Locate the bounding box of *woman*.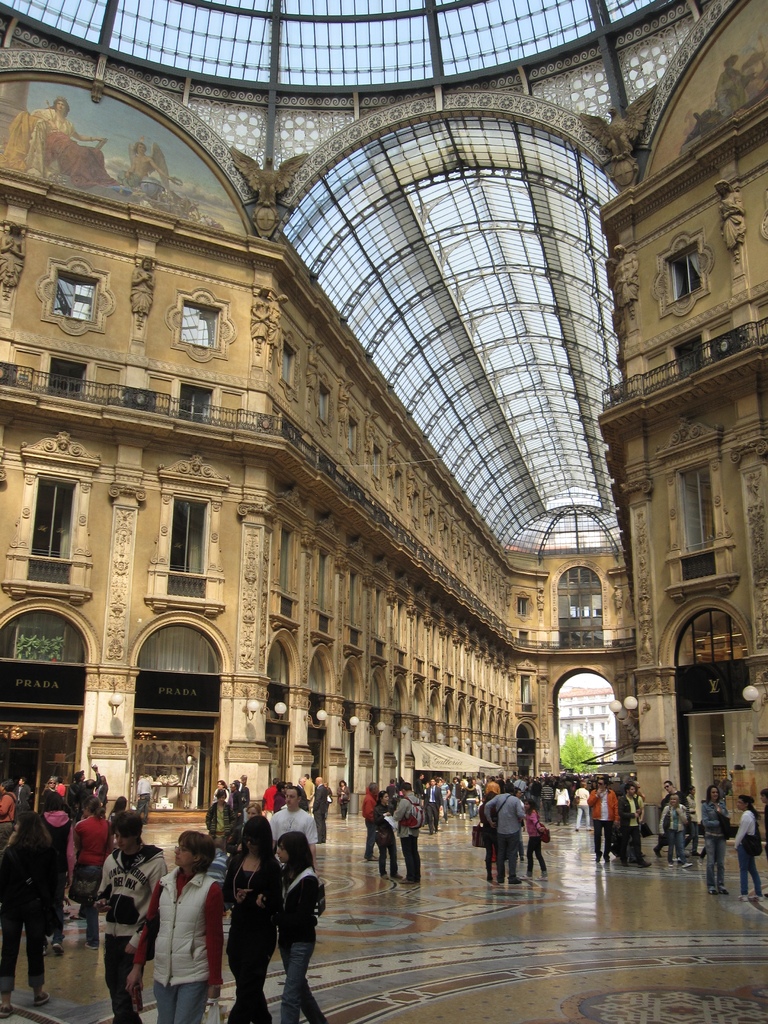
Bounding box: detection(523, 801, 548, 883).
